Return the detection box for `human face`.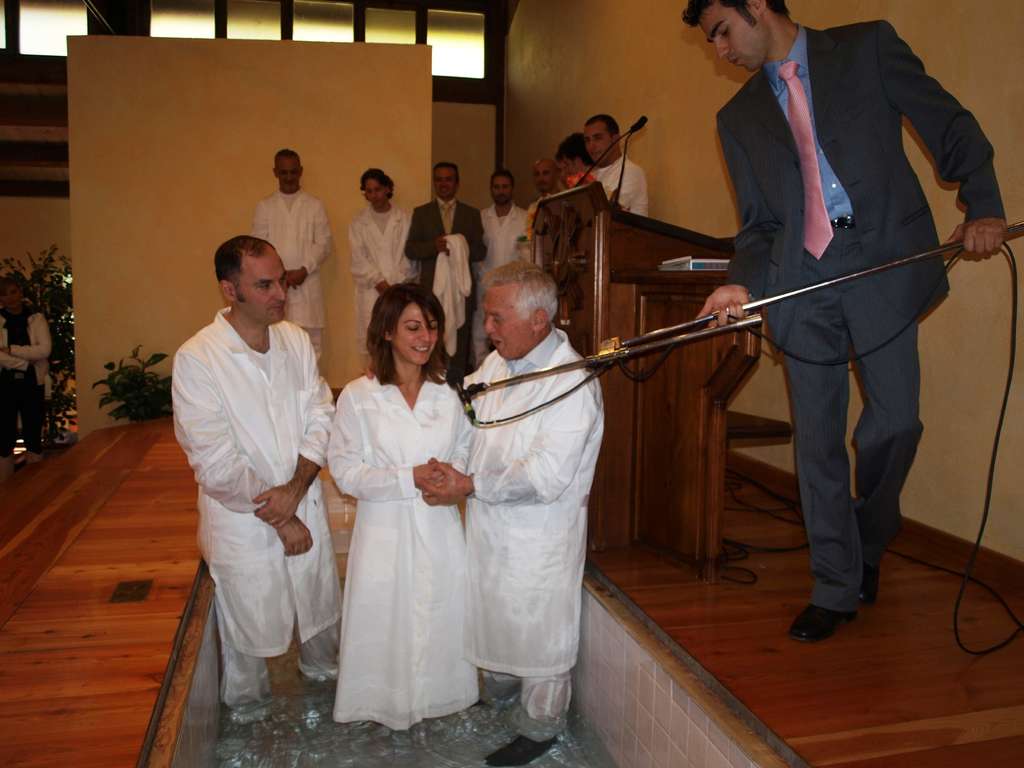
<box>391,302,437,363</box>.
